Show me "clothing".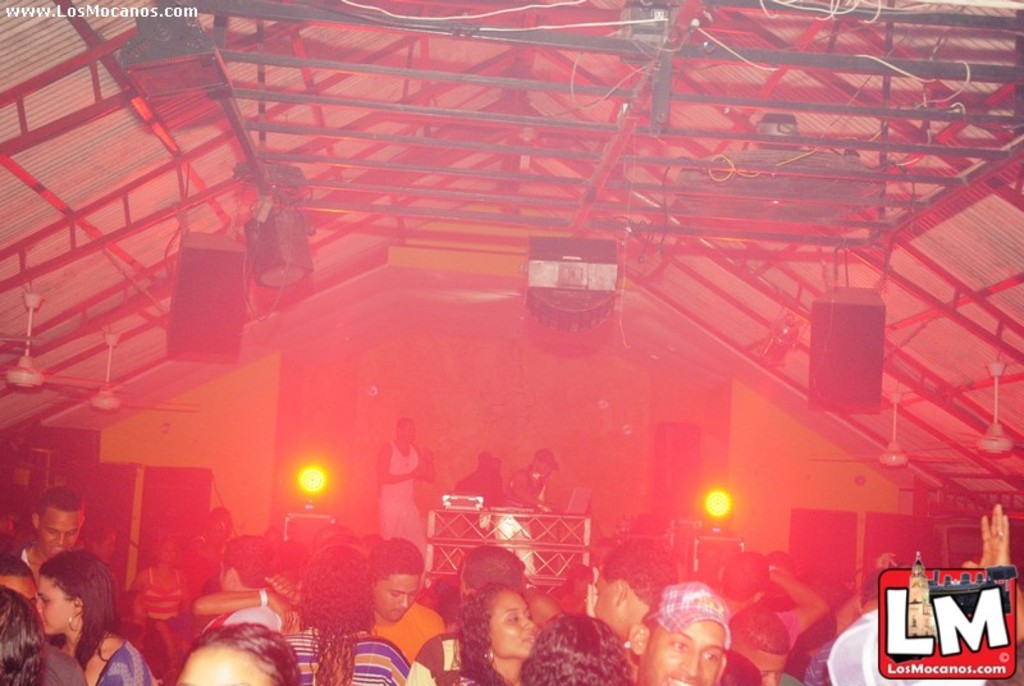
"clothing" is here: rect(365, 600, 448, 668).
